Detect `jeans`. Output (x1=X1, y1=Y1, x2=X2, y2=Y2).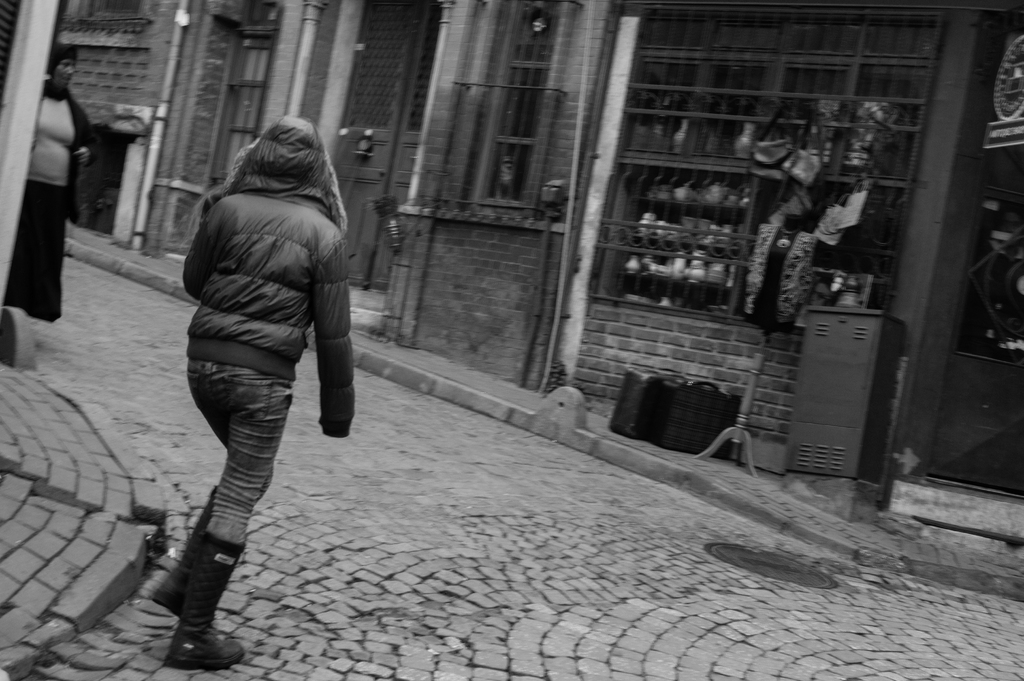
(x1=140, y1=115, x2=361, y2=662).
